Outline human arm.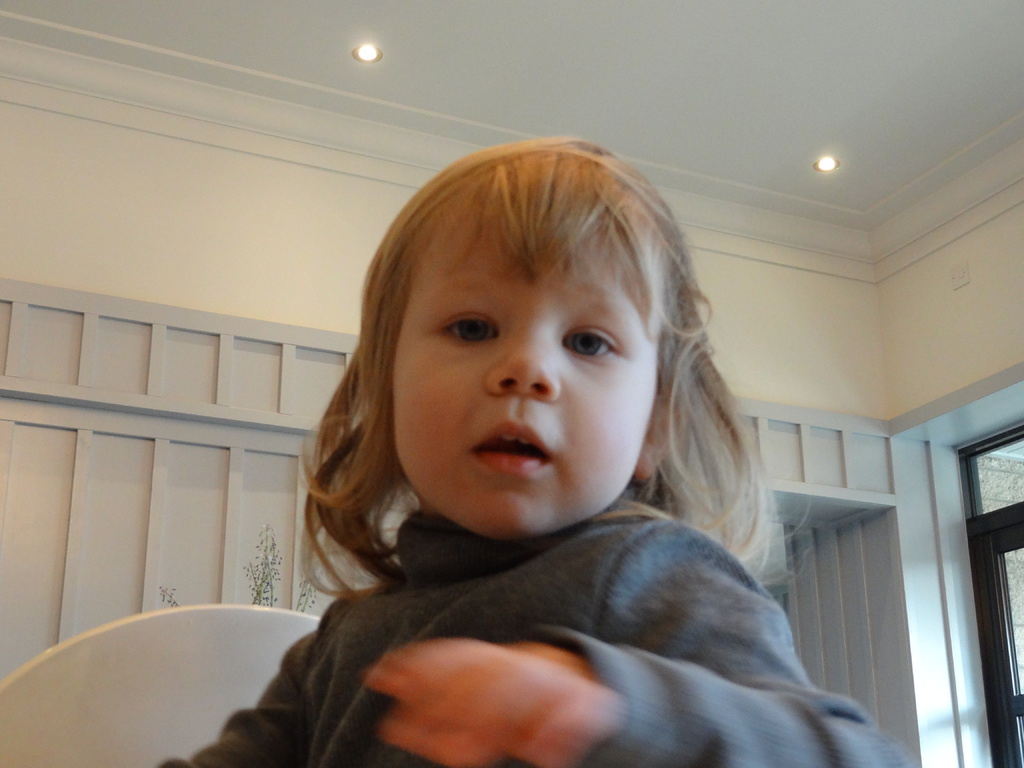
Outline: crop(364, 520, 913, 767).
